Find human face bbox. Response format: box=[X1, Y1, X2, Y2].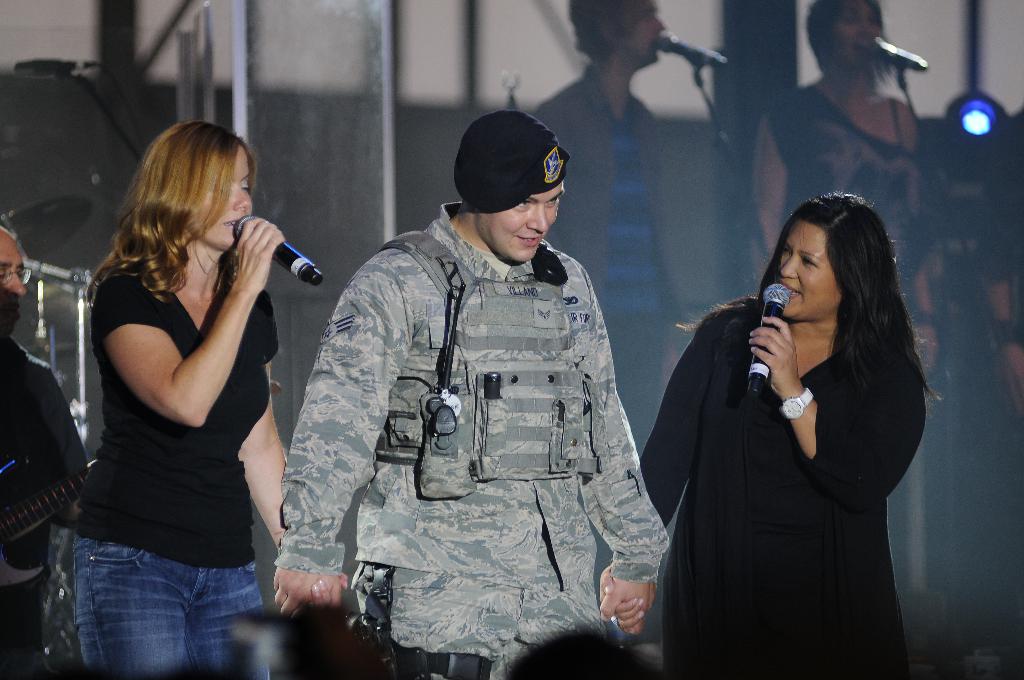
box=[621, 0, 662, 61].
